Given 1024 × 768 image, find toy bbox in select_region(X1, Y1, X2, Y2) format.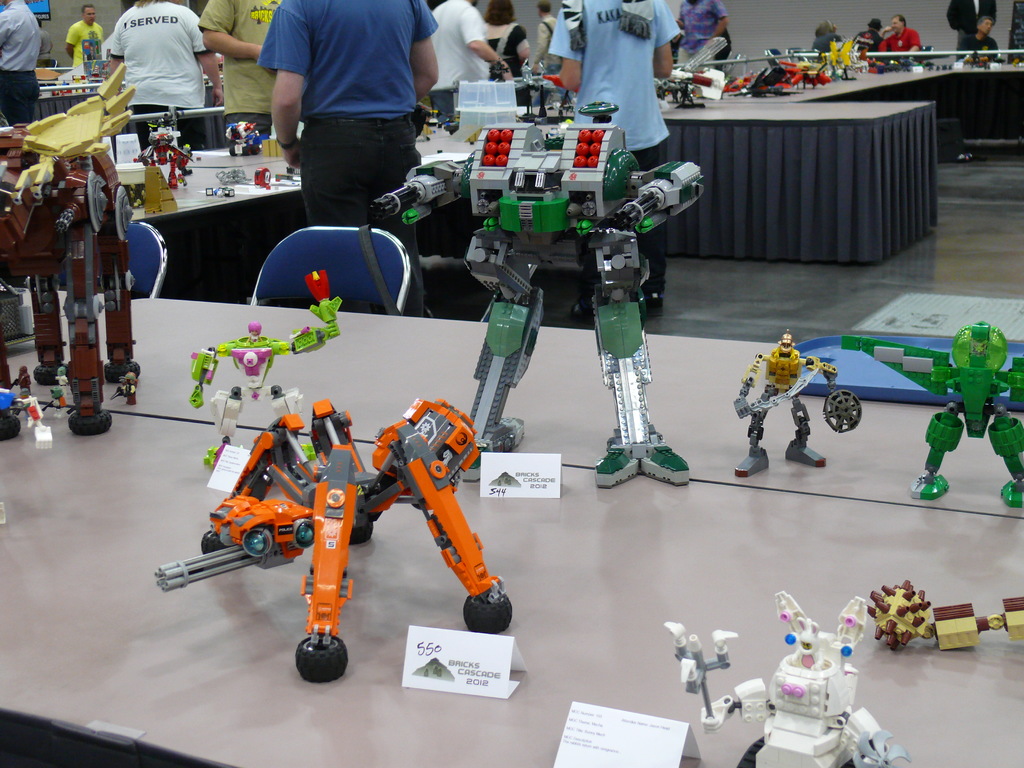
select_region(131, 388, 494, 698).
